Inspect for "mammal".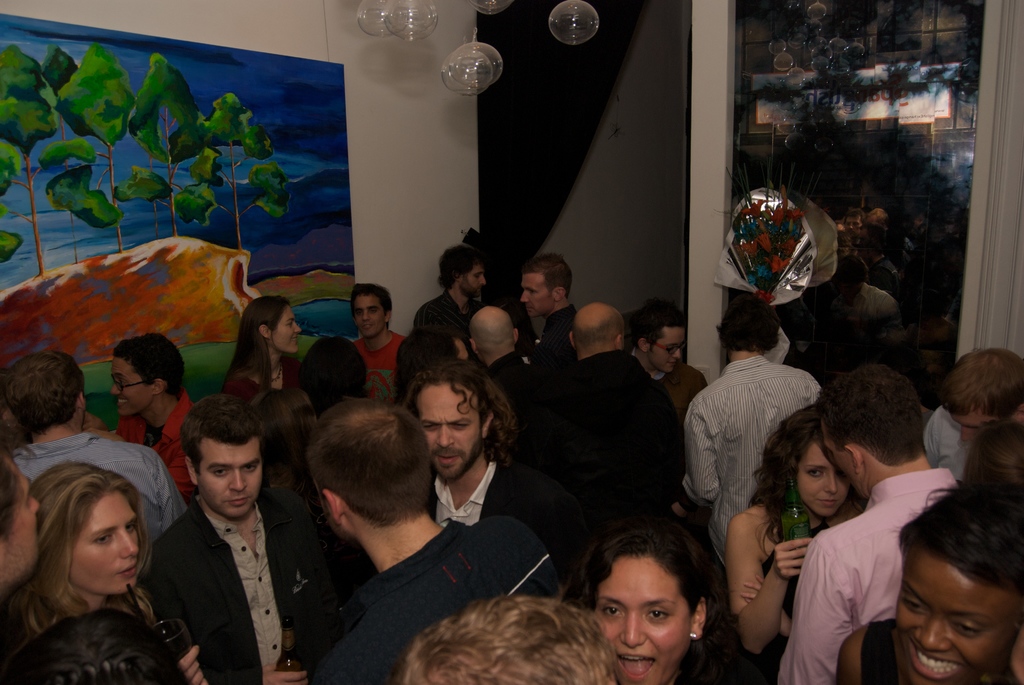
Inspection: 84 331 200 499.
